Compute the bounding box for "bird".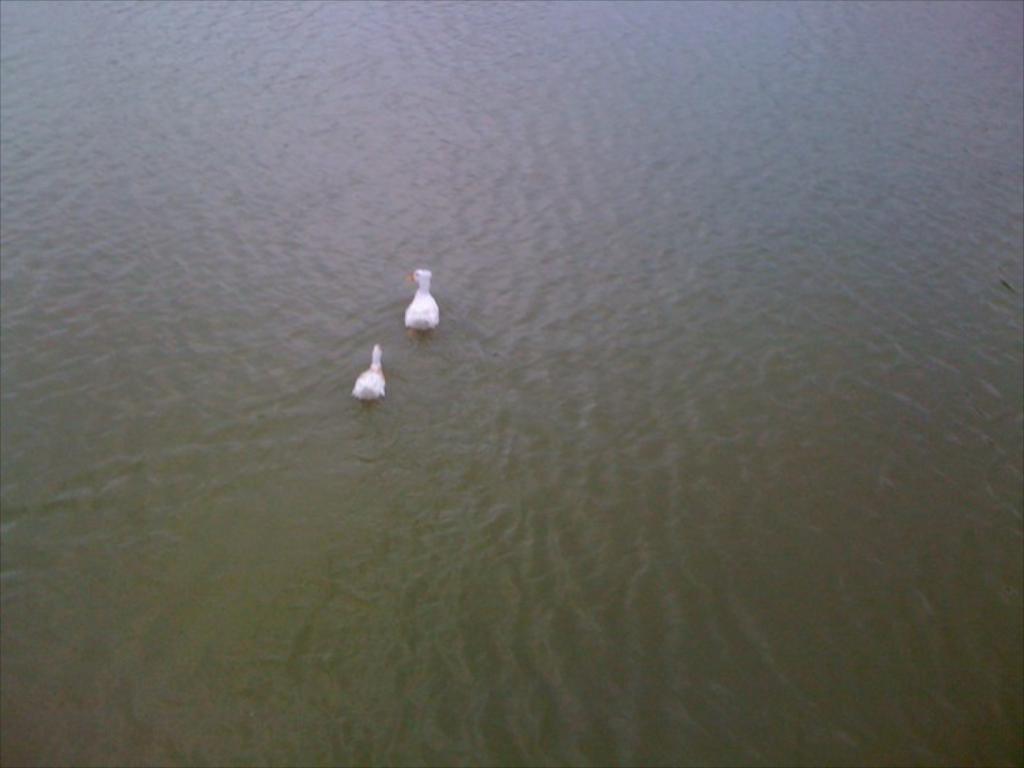
(x1=398, y1=263, x2=442, y2=331).
